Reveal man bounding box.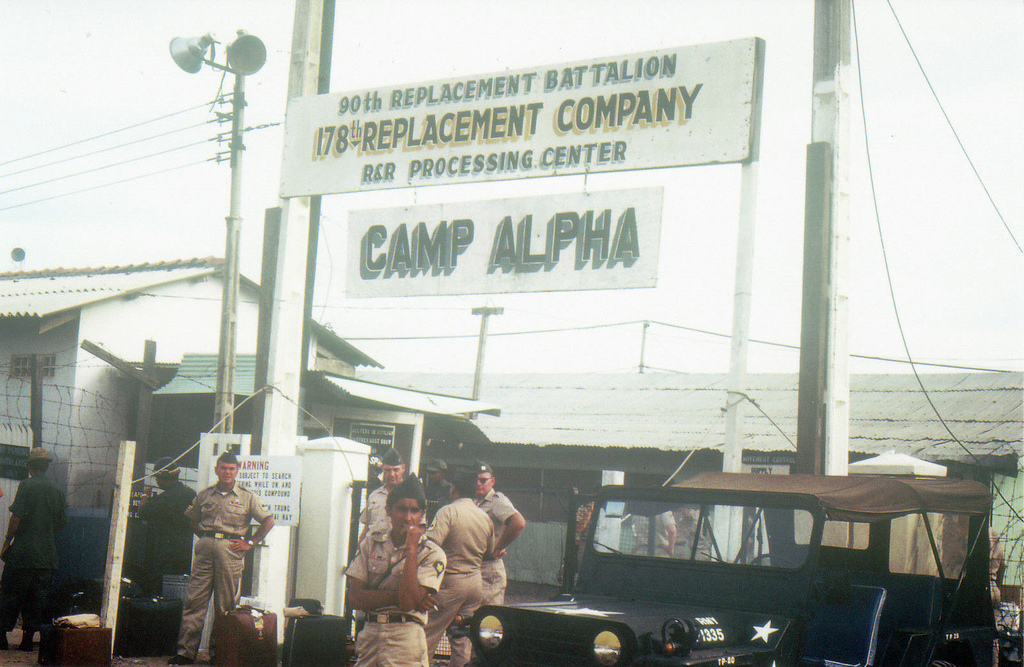
Revealed: region(170, 454, 272, 666).
